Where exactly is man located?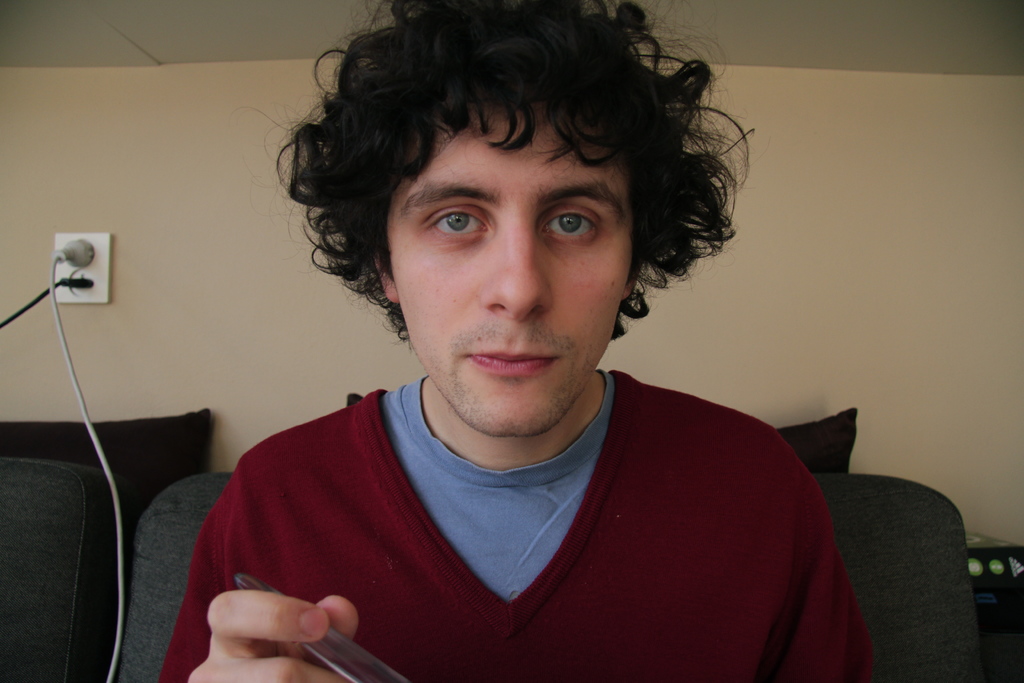
Its bounding box is {"left": 145, "top": 1, "right": 900, "bottom": 662}.
